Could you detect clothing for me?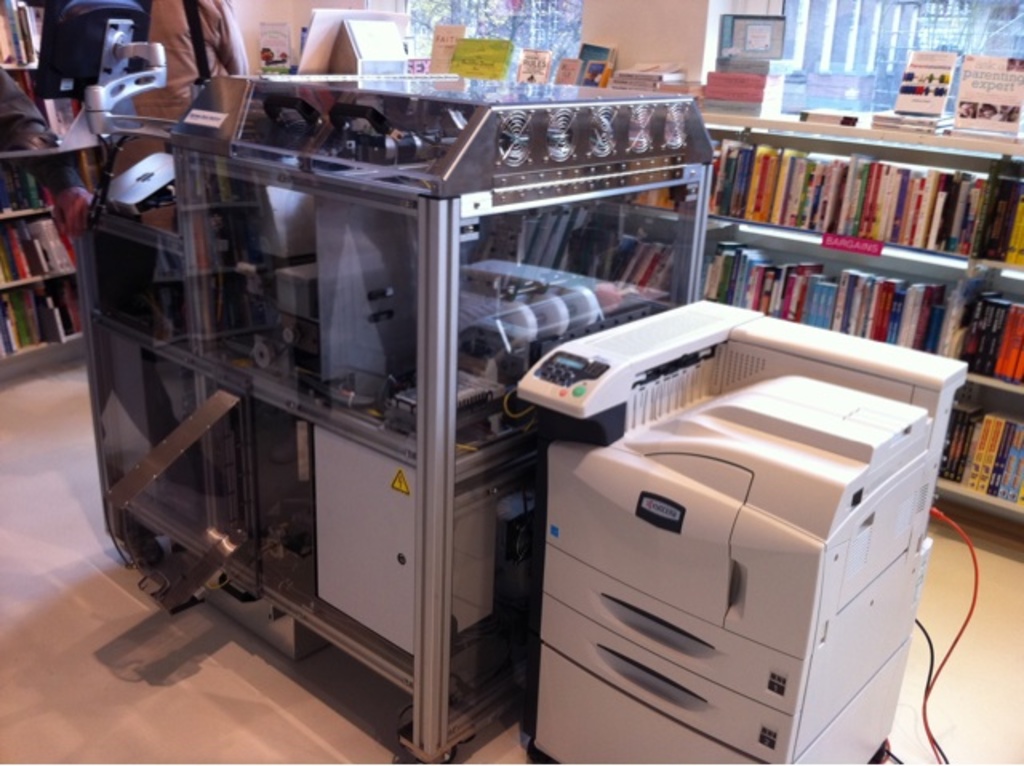
Detection result: (x1=117, y1=0, x2=251, y2=233).
